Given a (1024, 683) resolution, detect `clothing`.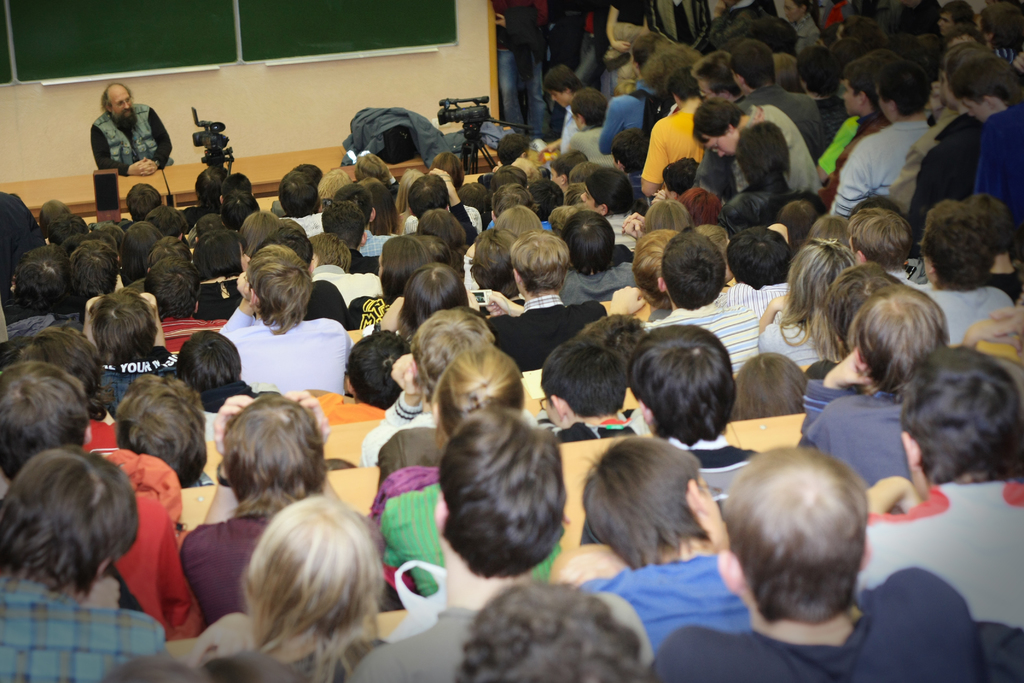
600/78/672/156.
